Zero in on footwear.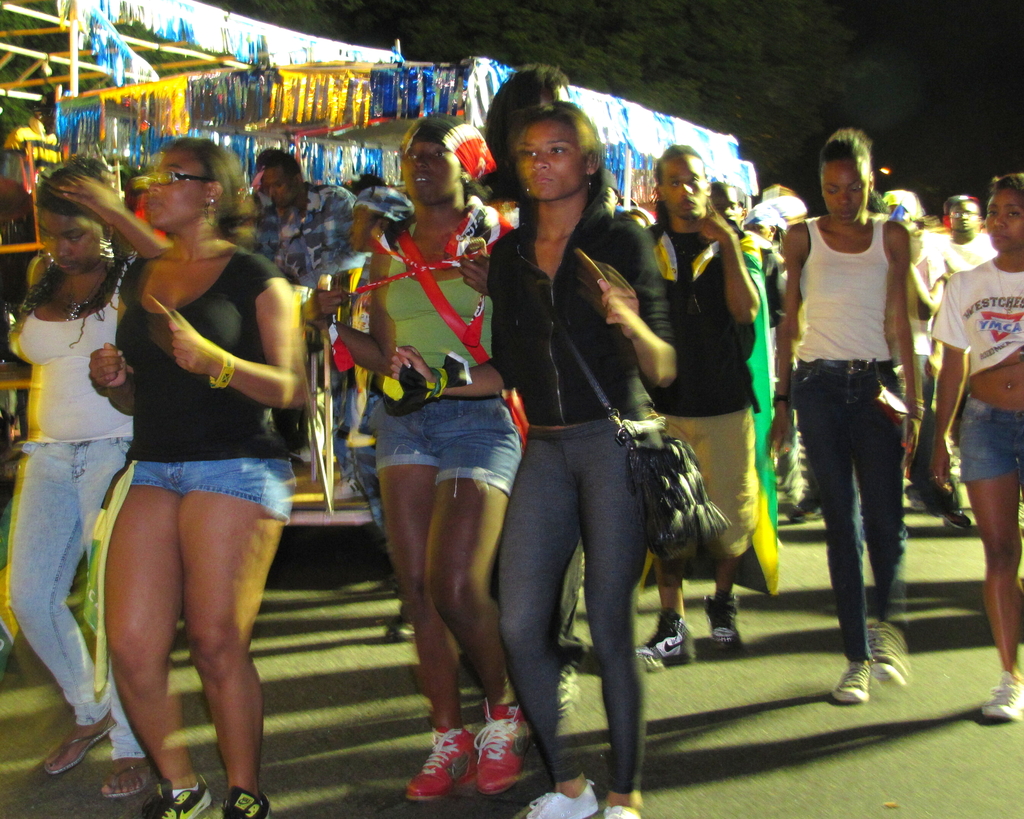
Zeroed in: [left=636, top=610, right=698, bottom=671].
